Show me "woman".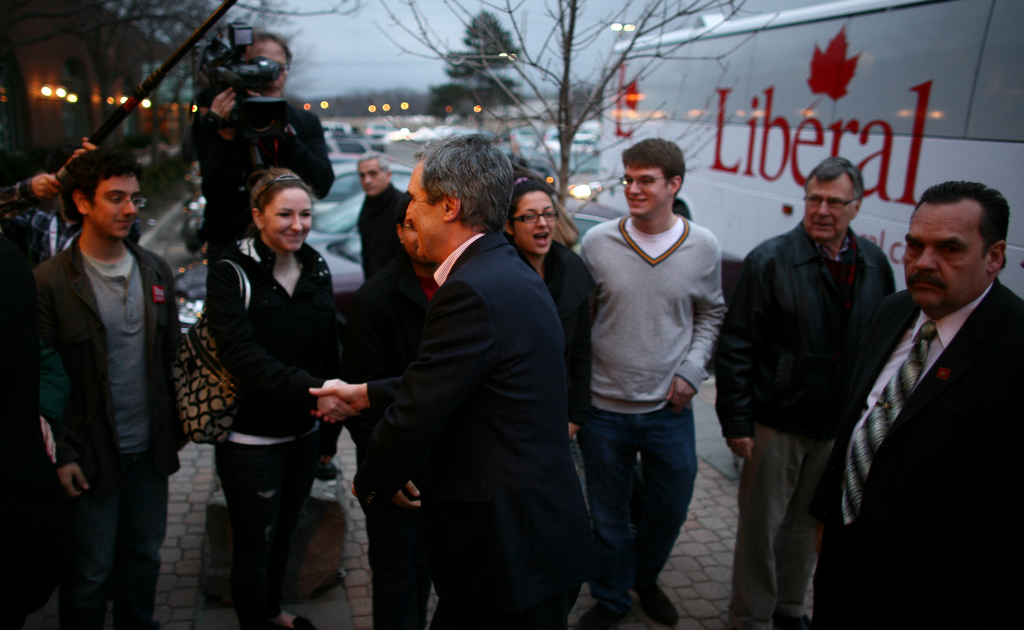
"woman" is here: region(173, 139, 364, 623).
